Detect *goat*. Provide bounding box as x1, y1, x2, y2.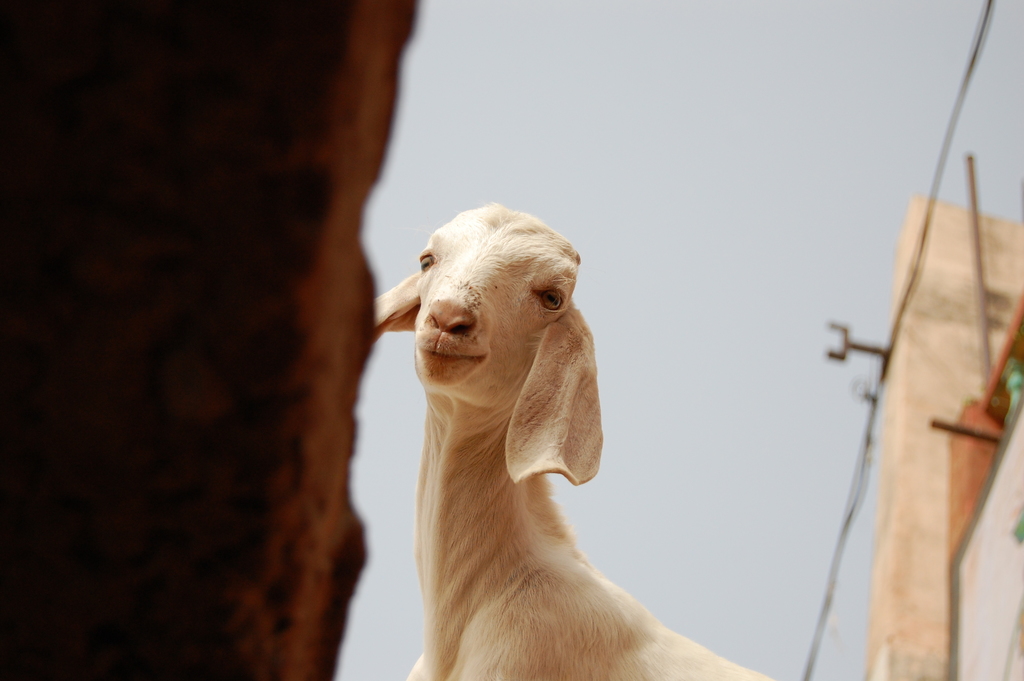
381, 192, 806, 680.
